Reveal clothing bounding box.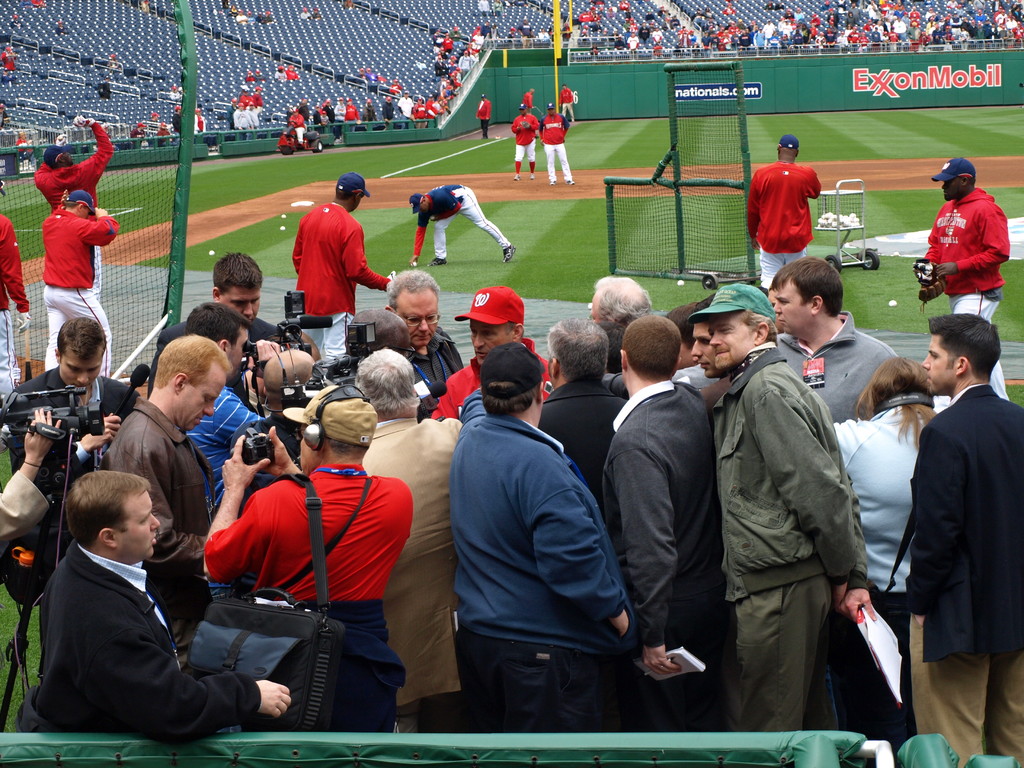
Revealed: x1=0, y1=49, x2=19, y2=72.
